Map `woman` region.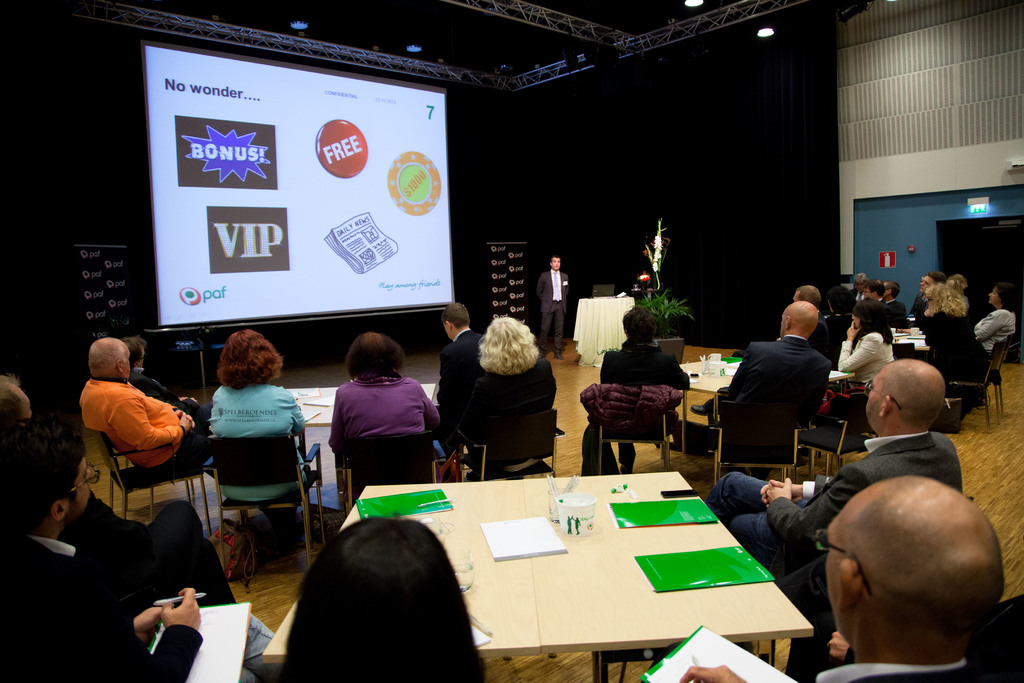
Mapped to [left=920, top=280, right=991, bottom=384].
